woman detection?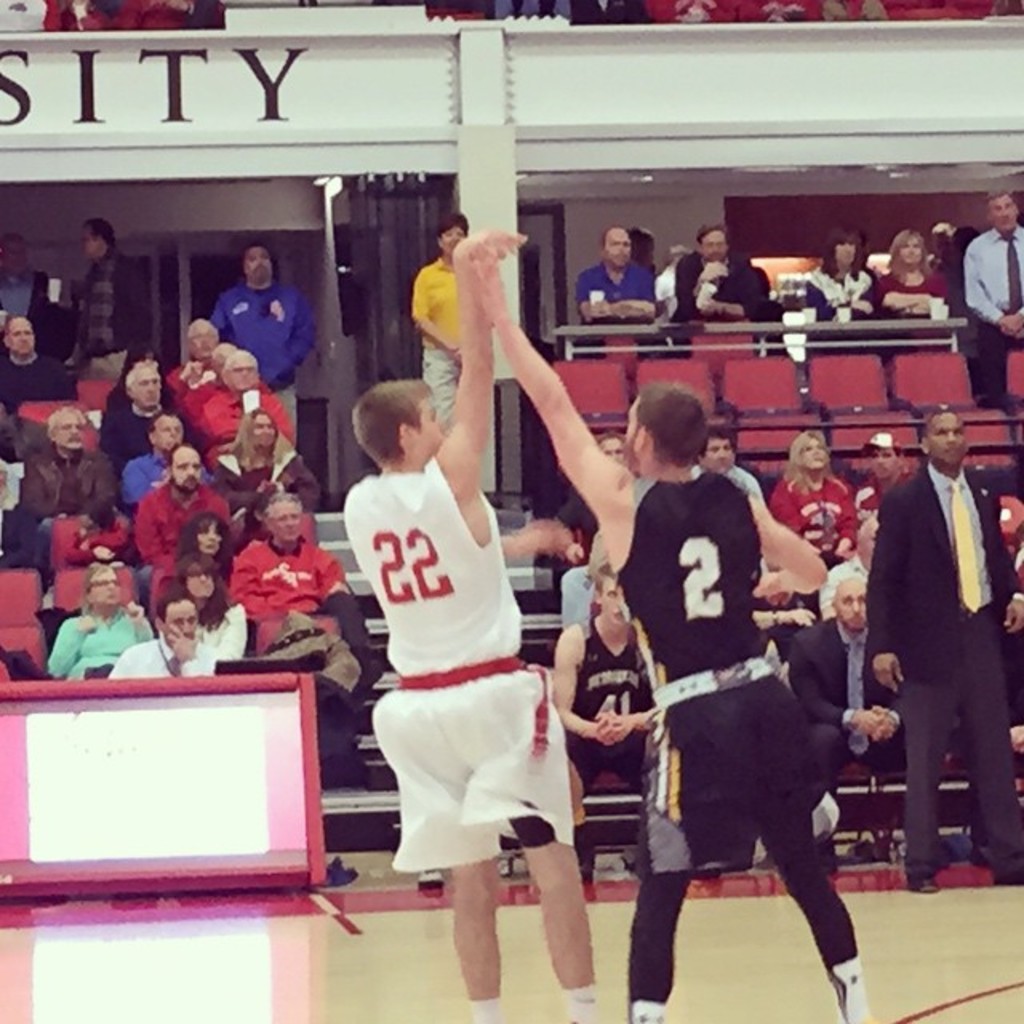
805:226:885:325
